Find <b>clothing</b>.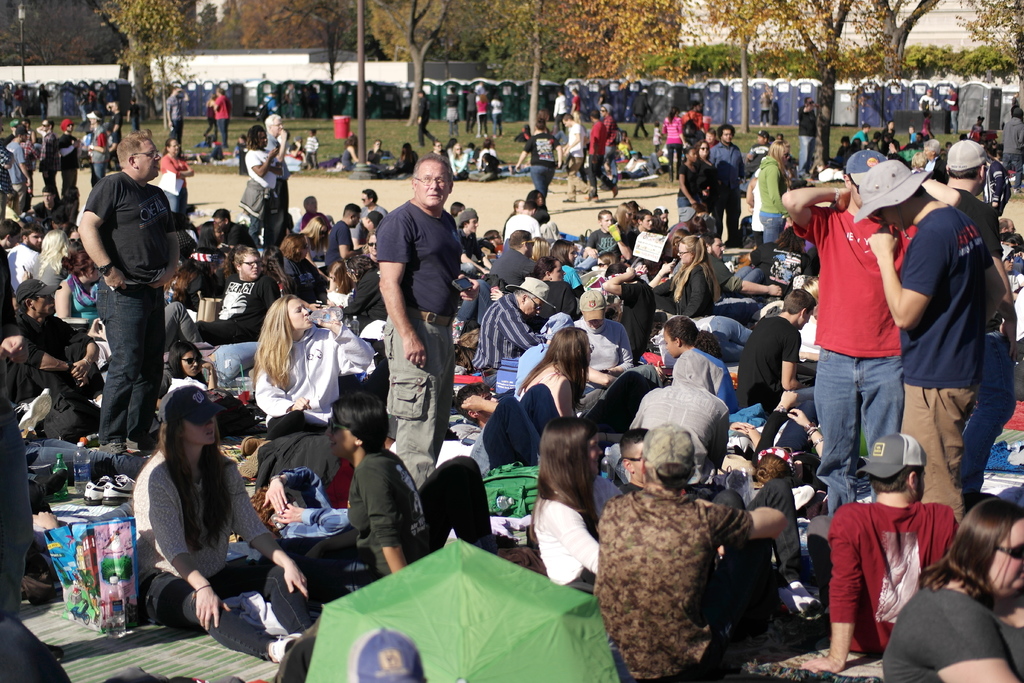
(left=947, top=192, right=1012, bottom=489).
